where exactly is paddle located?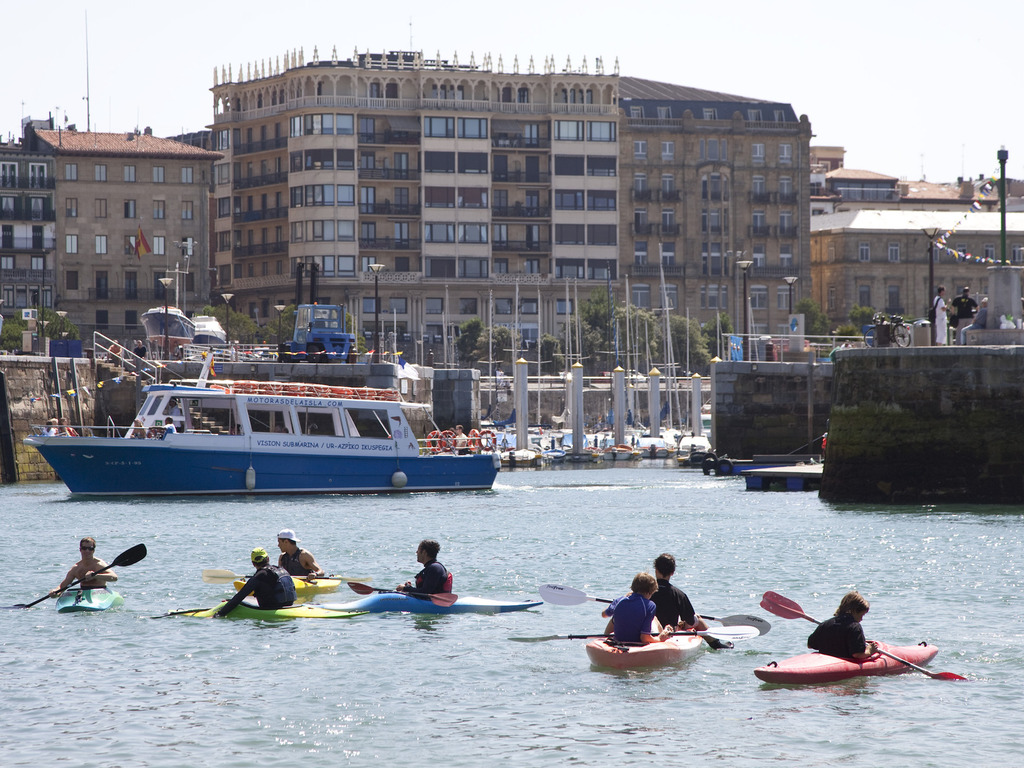
Its bounding box is box(202, 568, 371, 587).
